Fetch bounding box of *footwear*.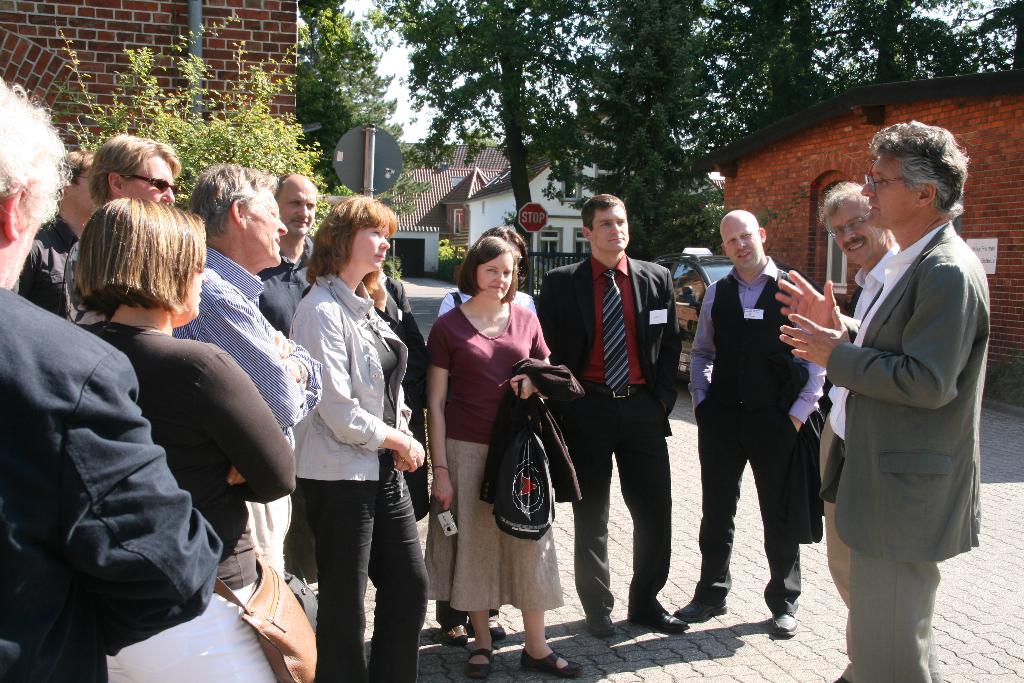
Bbox: [left=518, top=649, right=586, bottom=681].
